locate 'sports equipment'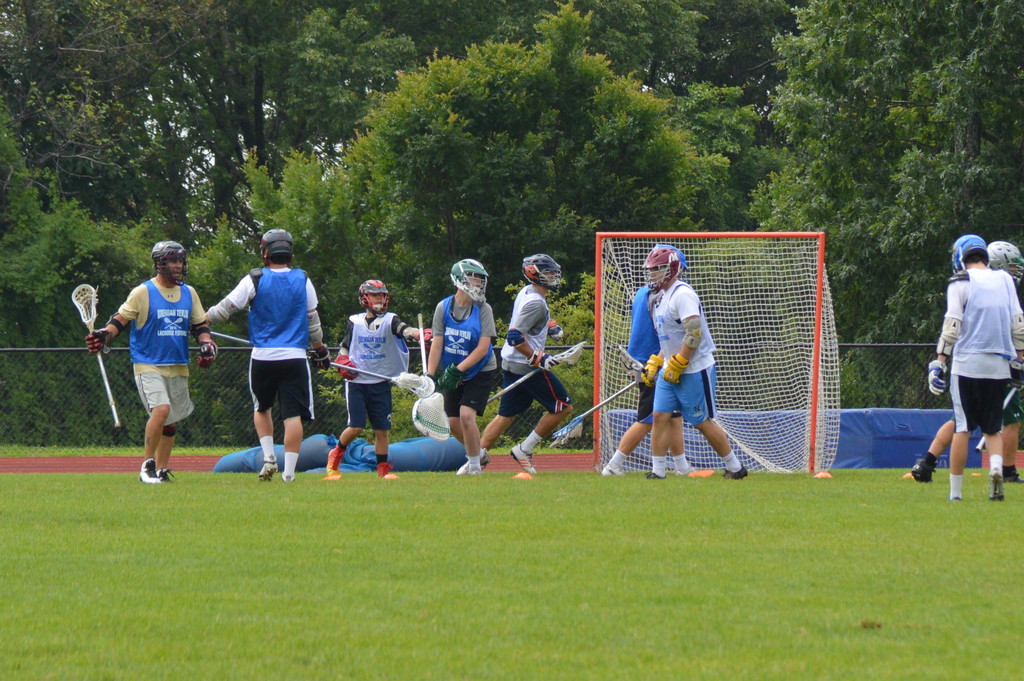
bbox(986, 240, 1018, 272)
